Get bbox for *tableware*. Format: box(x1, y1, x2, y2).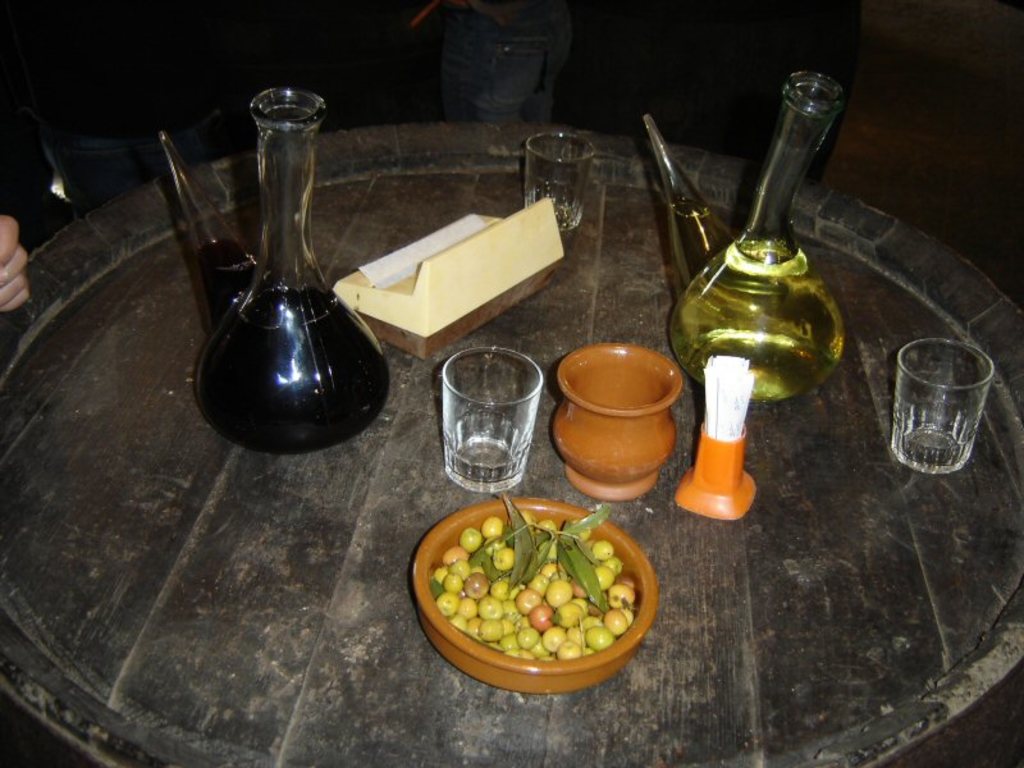
box(886, 338, 991, 484).
